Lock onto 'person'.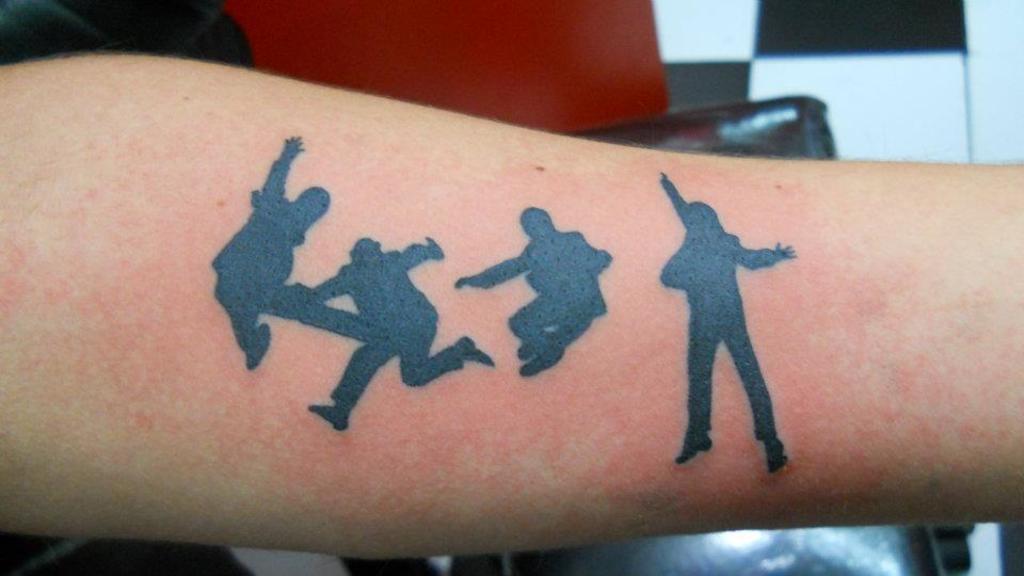
Locked: [201, 124, 388, 369].
